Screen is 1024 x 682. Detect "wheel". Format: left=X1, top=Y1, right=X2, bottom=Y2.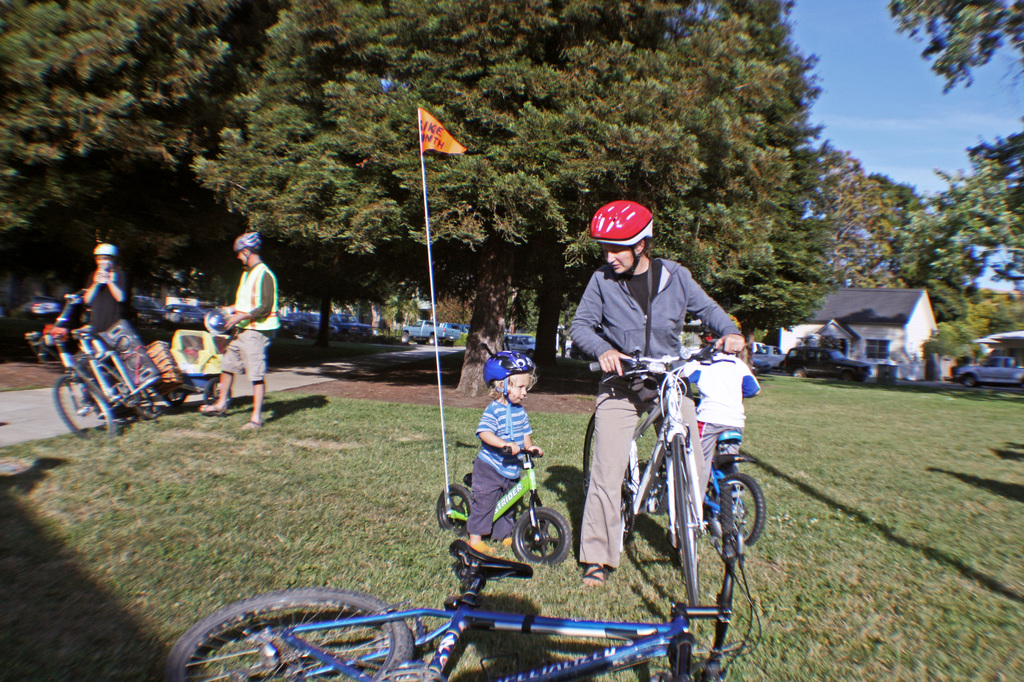
left=52, top=372, right=116, bottom=446.
